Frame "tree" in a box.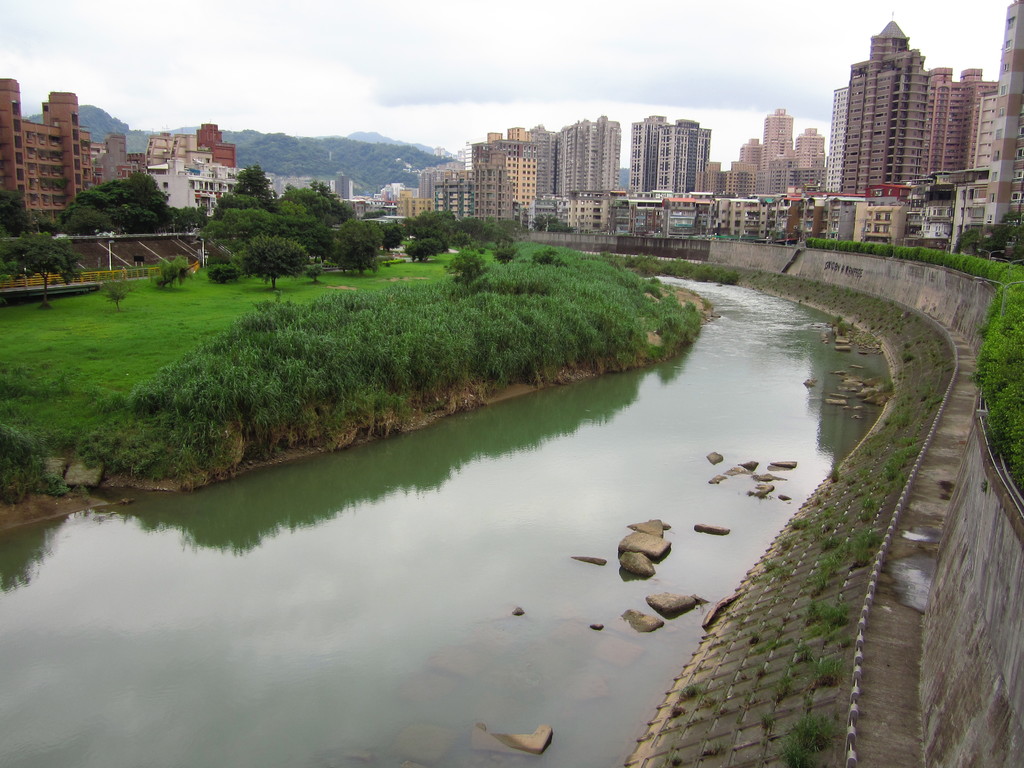
box(253, 207, 301, 245).
